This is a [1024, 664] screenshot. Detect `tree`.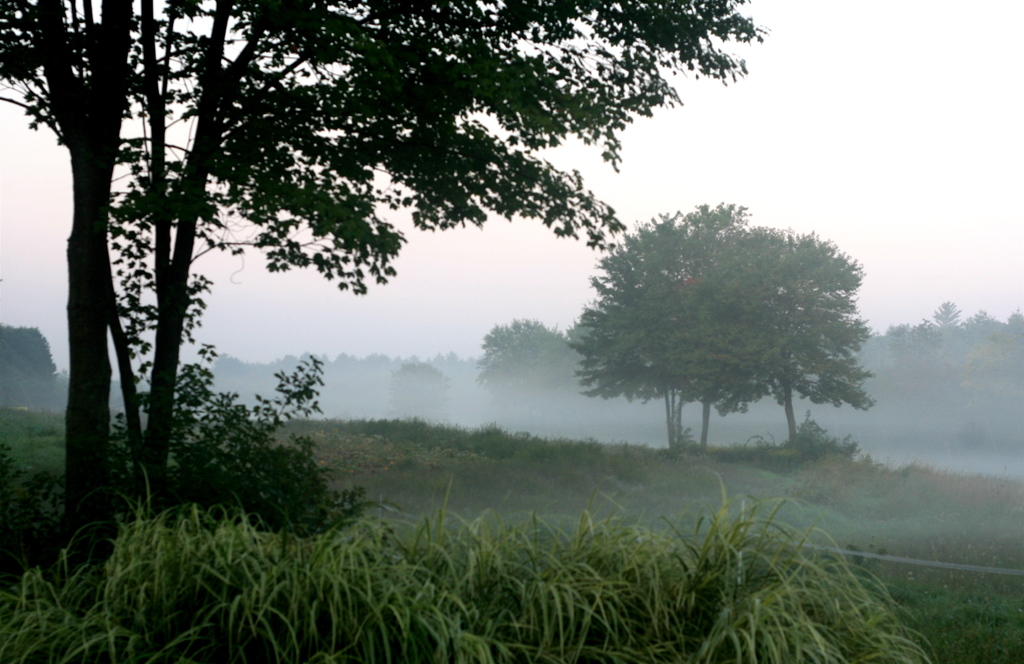
Rect(0, 0, 771, 613).
